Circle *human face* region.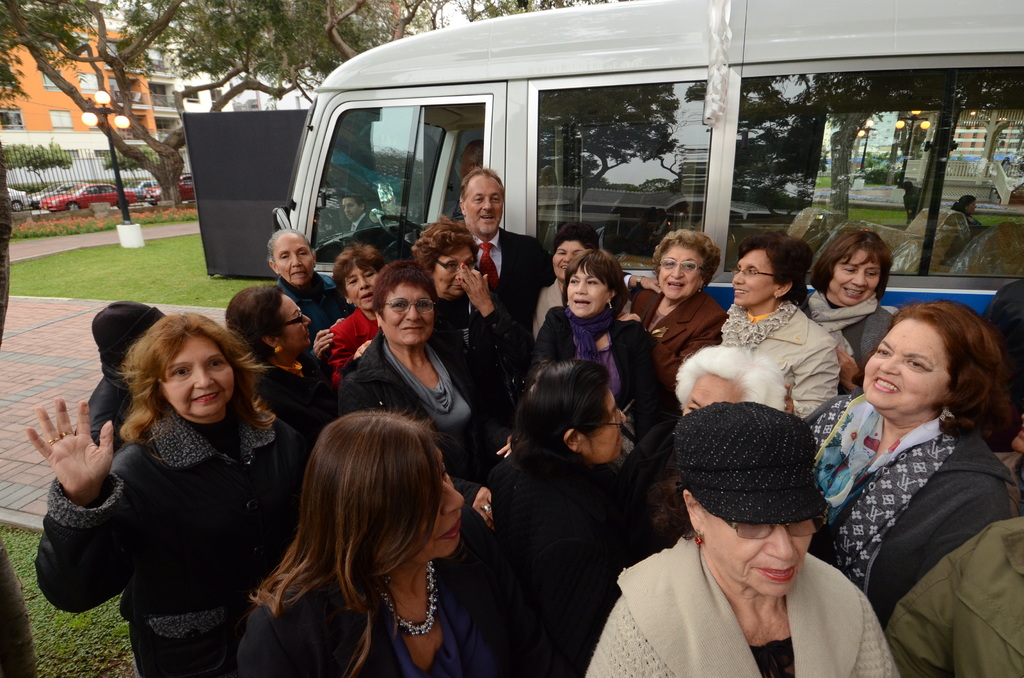
Region: locate(662, 243, 697, 298).
